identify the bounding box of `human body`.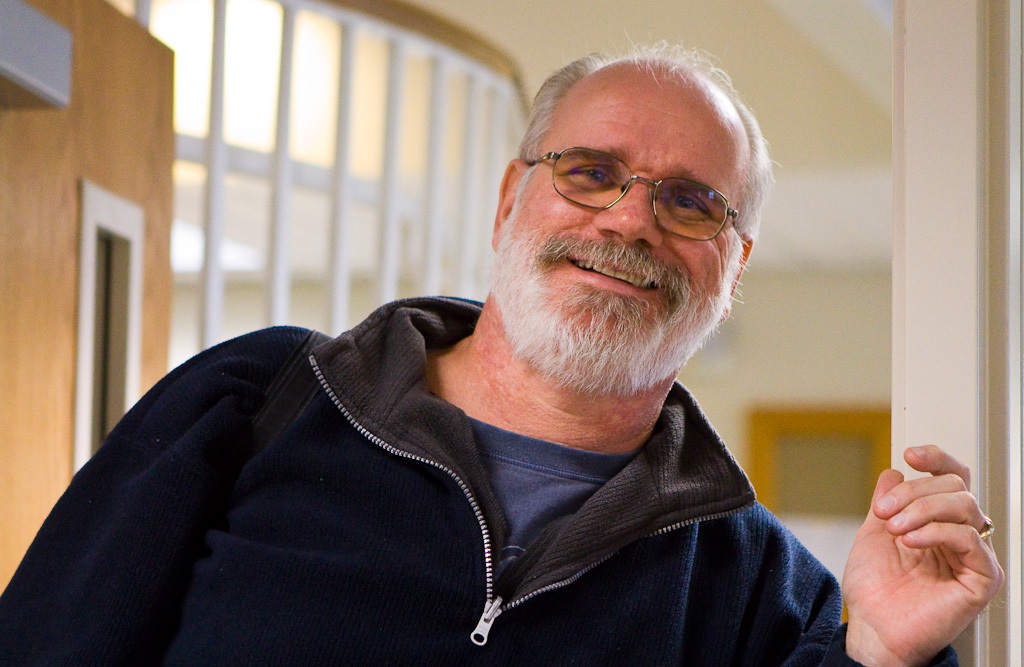
x1=46, y1=93, x2=894, y2=666.
